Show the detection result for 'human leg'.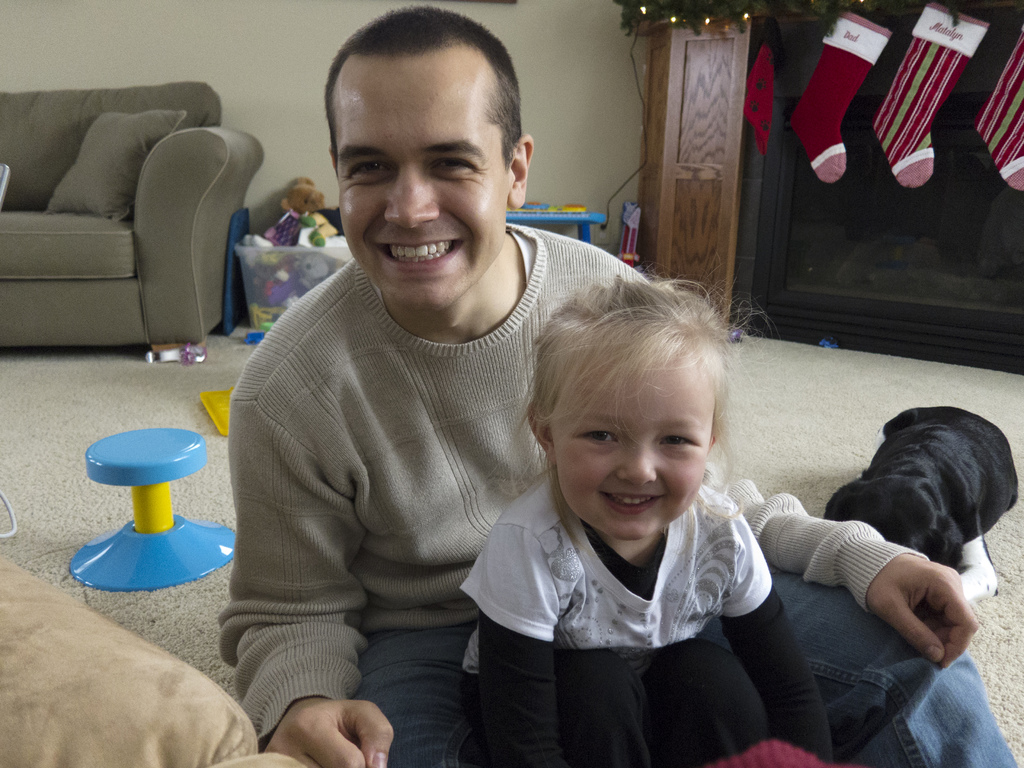
758/461/1021/751.
